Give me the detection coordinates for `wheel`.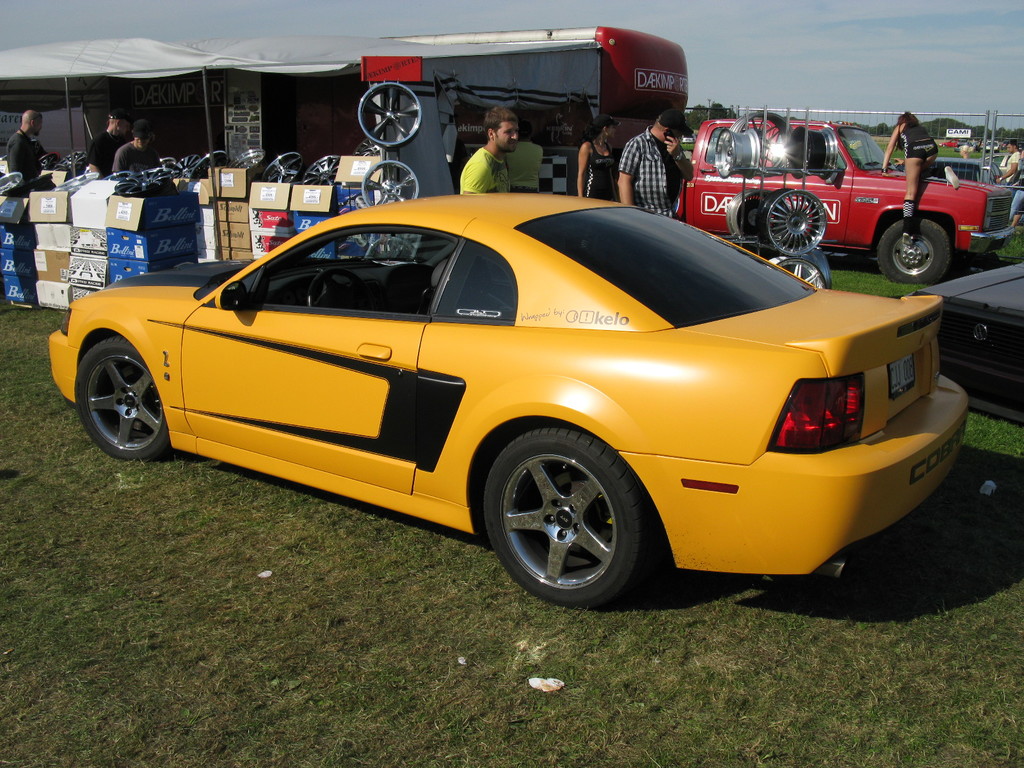
x1=477, y1=424, x2=656, y2=605.
